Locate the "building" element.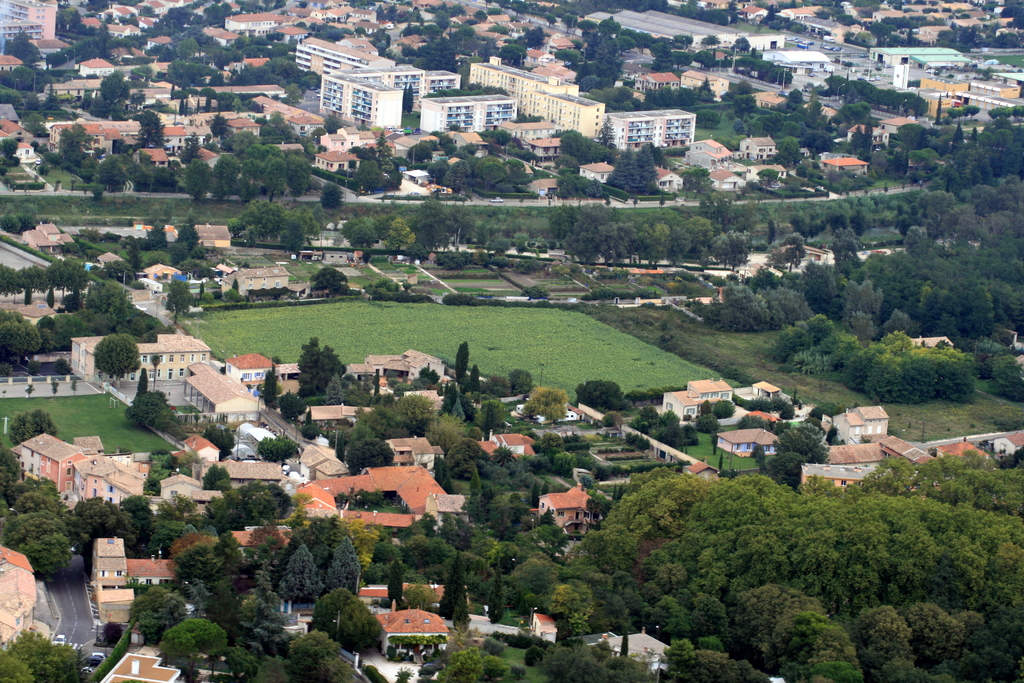
Element bbox: 0/21/41/49.
